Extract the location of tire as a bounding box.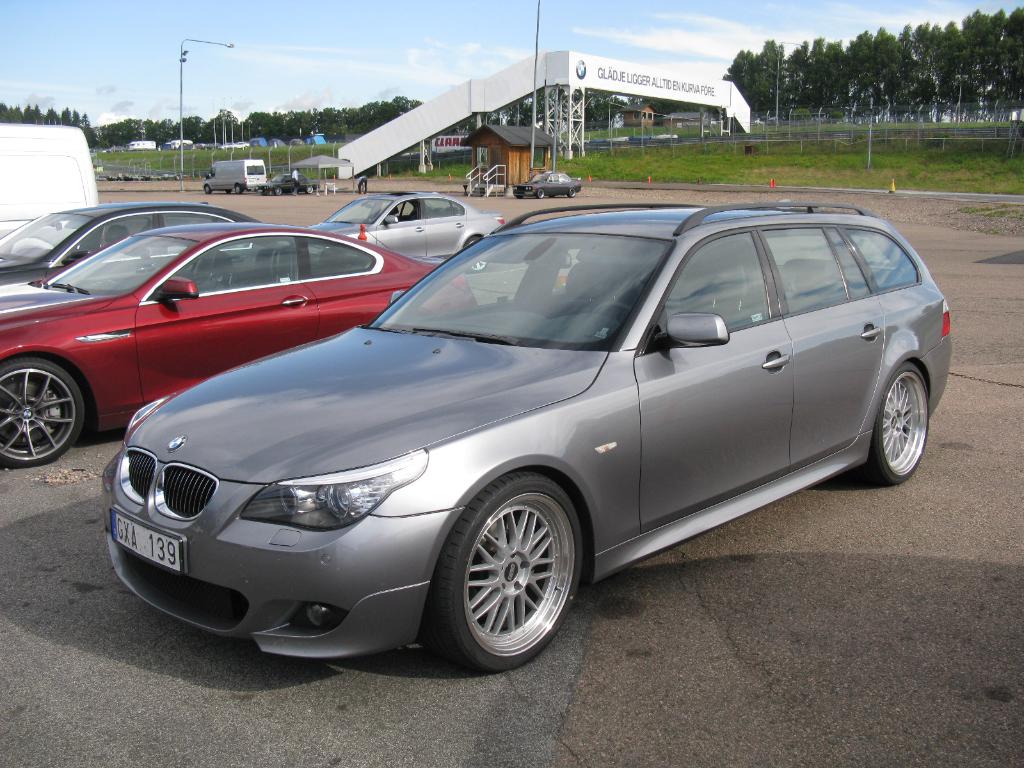
{"left": 205, "top": 187, "right": 211, "bottom": 192}.
